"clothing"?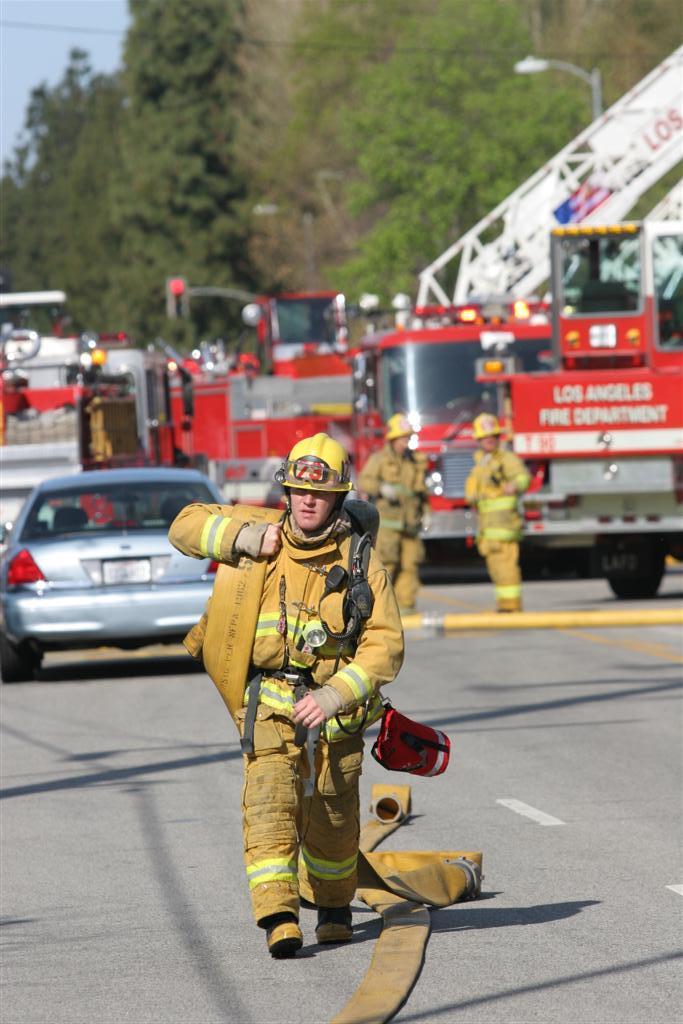
[347,443,423,604]
